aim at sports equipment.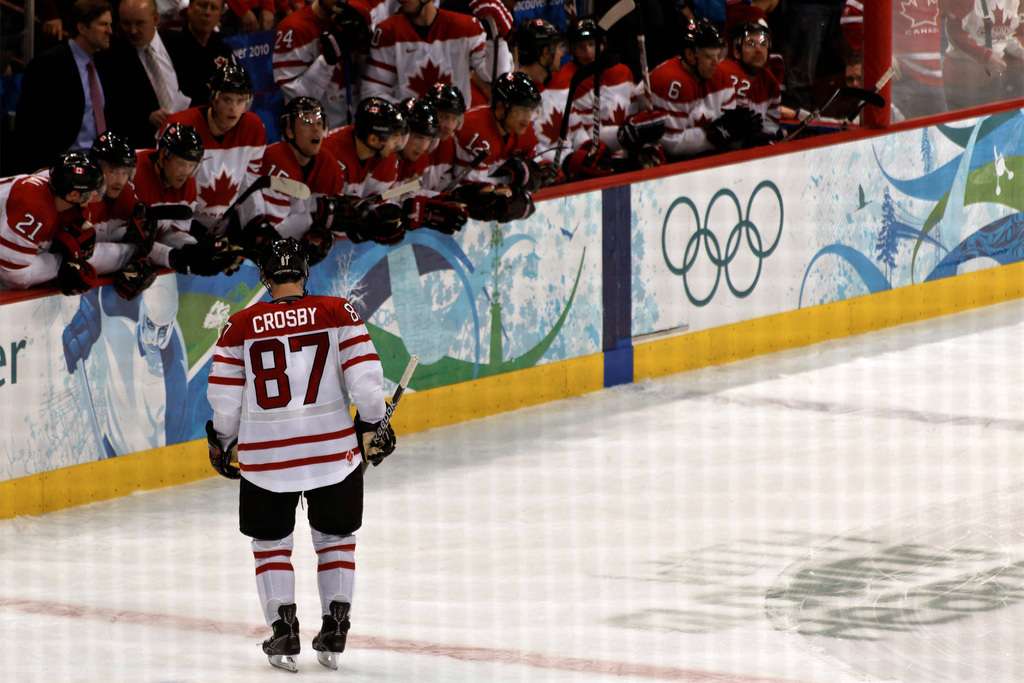
Aimed at select_region(207, 65, 255, 127).
